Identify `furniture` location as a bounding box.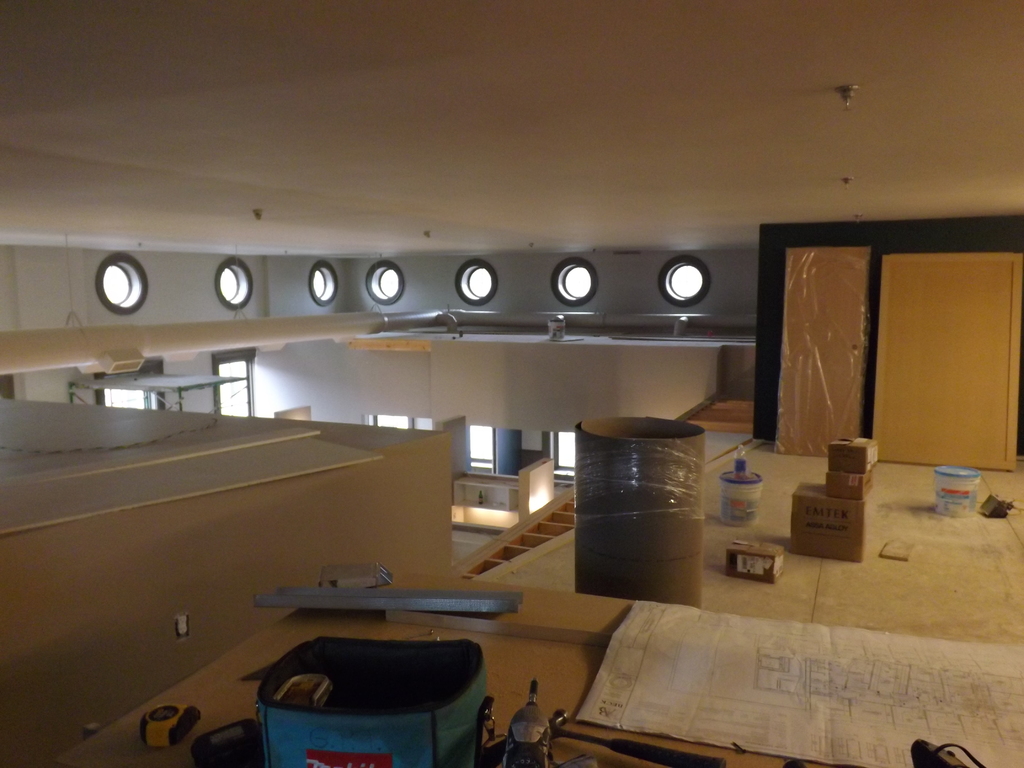
45 566 1023 767.
